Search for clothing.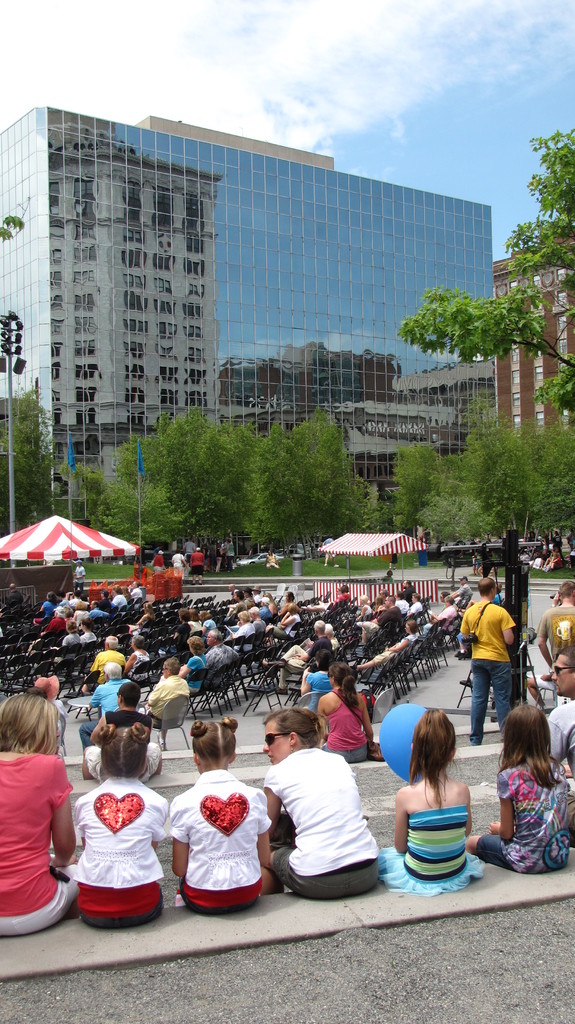
Found at bbox=[174, 550, 186, 579].
